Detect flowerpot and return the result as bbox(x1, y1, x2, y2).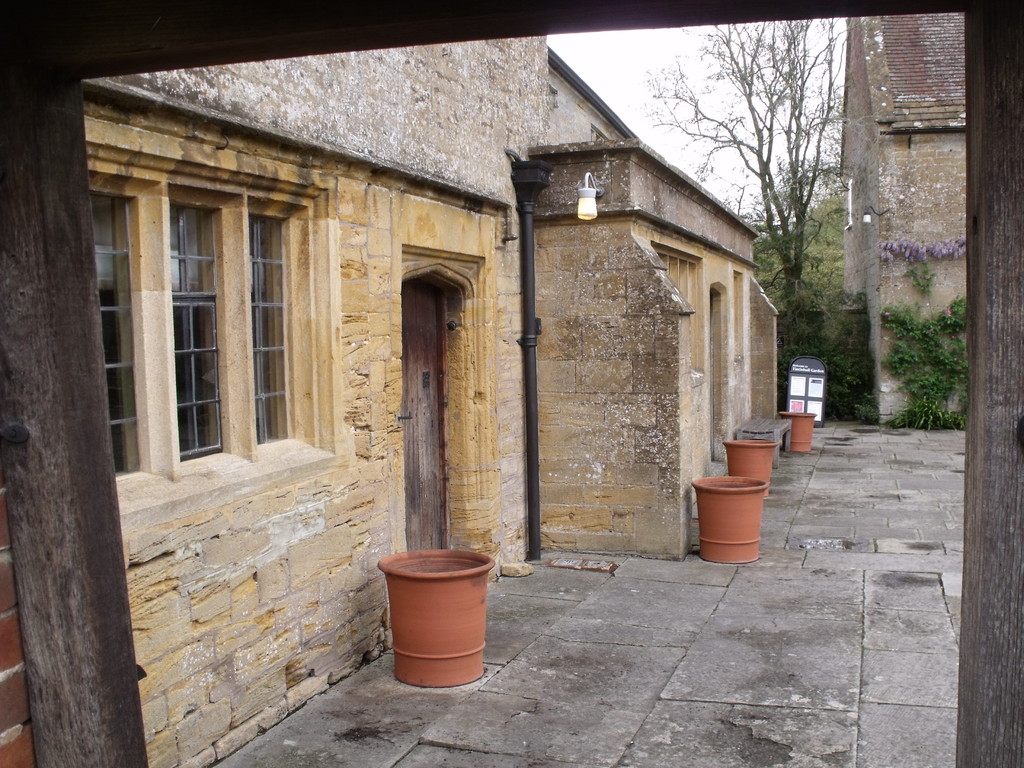
bbox(377, 549, 493, 683).
